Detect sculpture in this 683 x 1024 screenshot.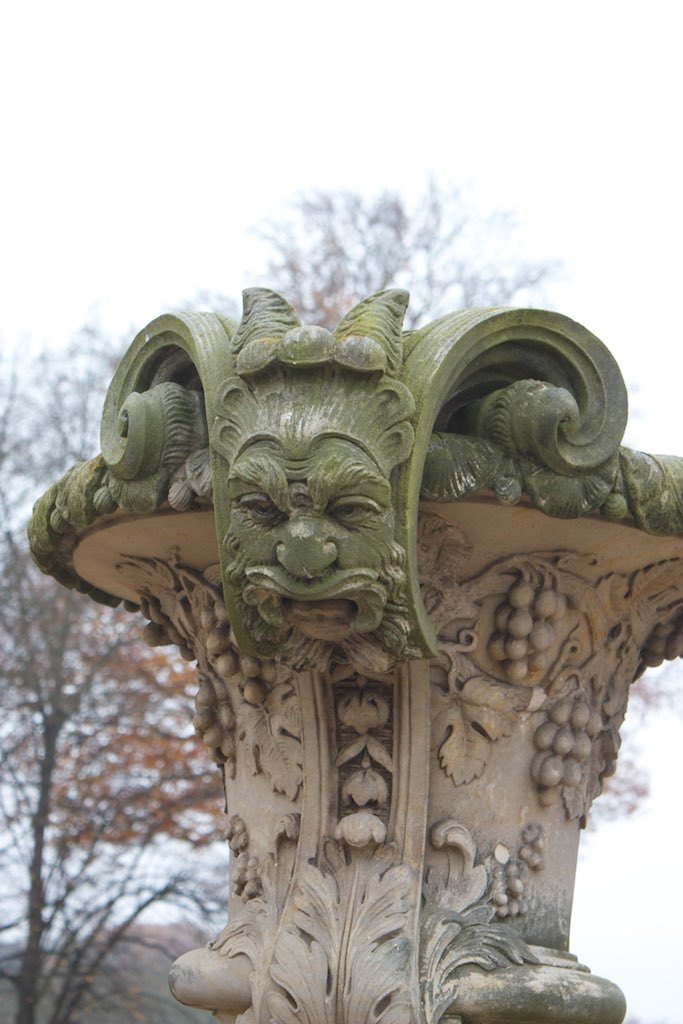
Detection: <box>104,278,631,693</box>.
